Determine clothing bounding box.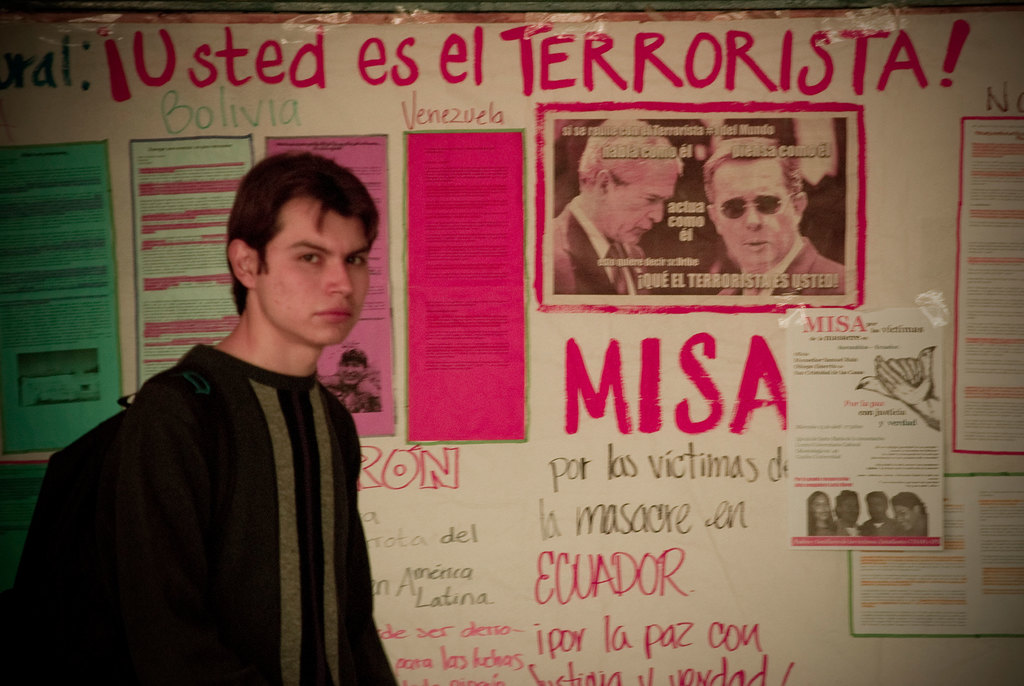
Determined: bbox=[338, 391, 381, 411].
